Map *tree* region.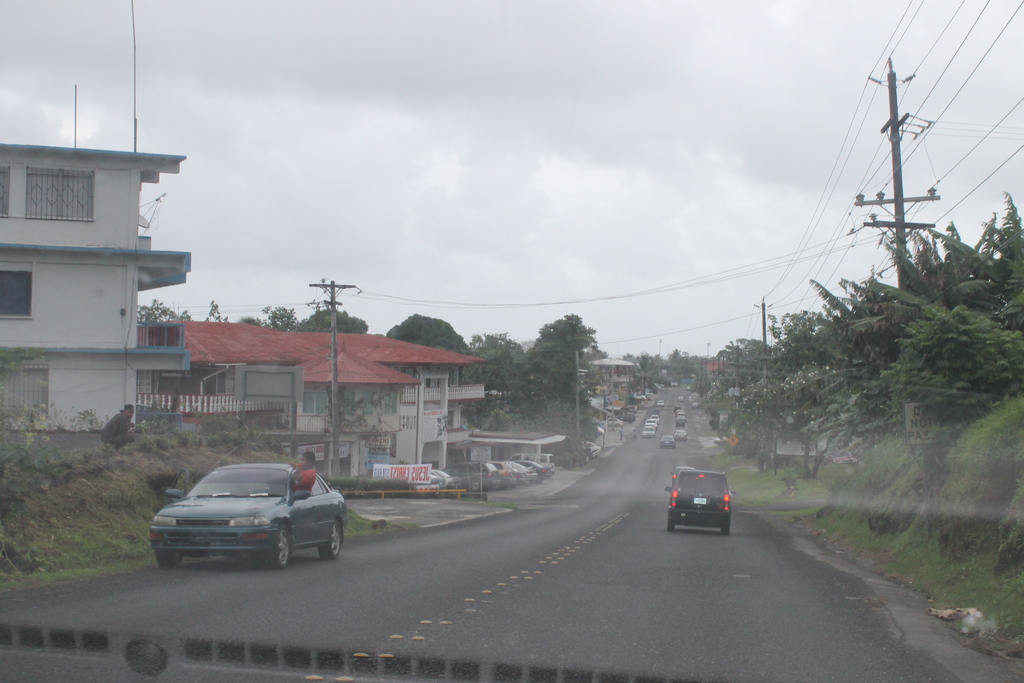
Mapped to [left=385, top=313, right=478, bottom=384].
